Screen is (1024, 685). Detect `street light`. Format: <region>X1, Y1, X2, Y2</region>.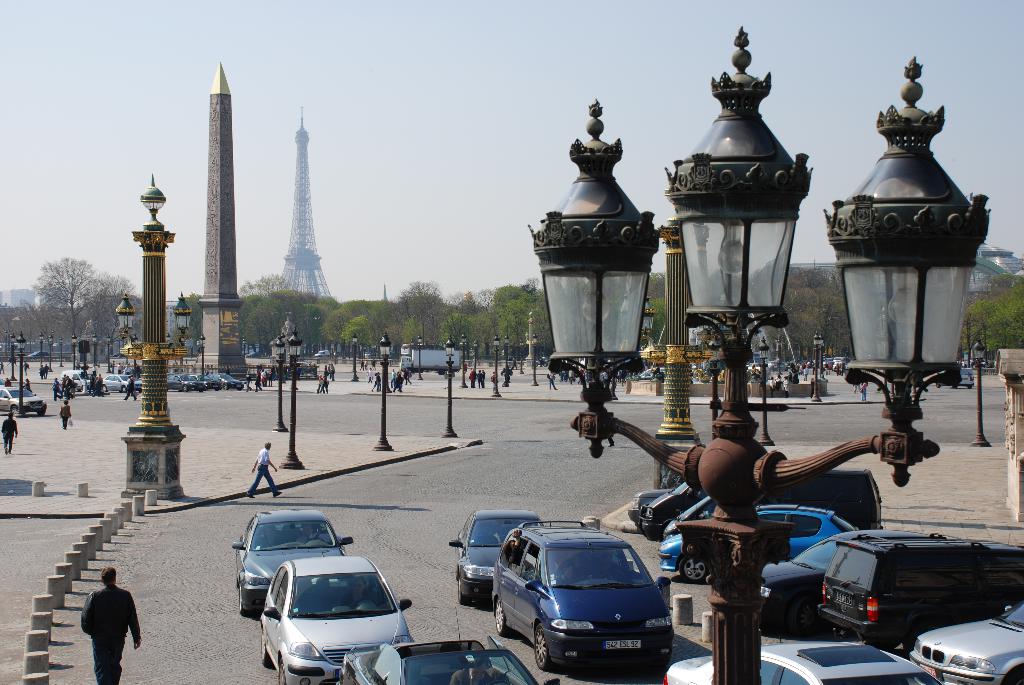
<region>458, 328, 467, 386</region>.
